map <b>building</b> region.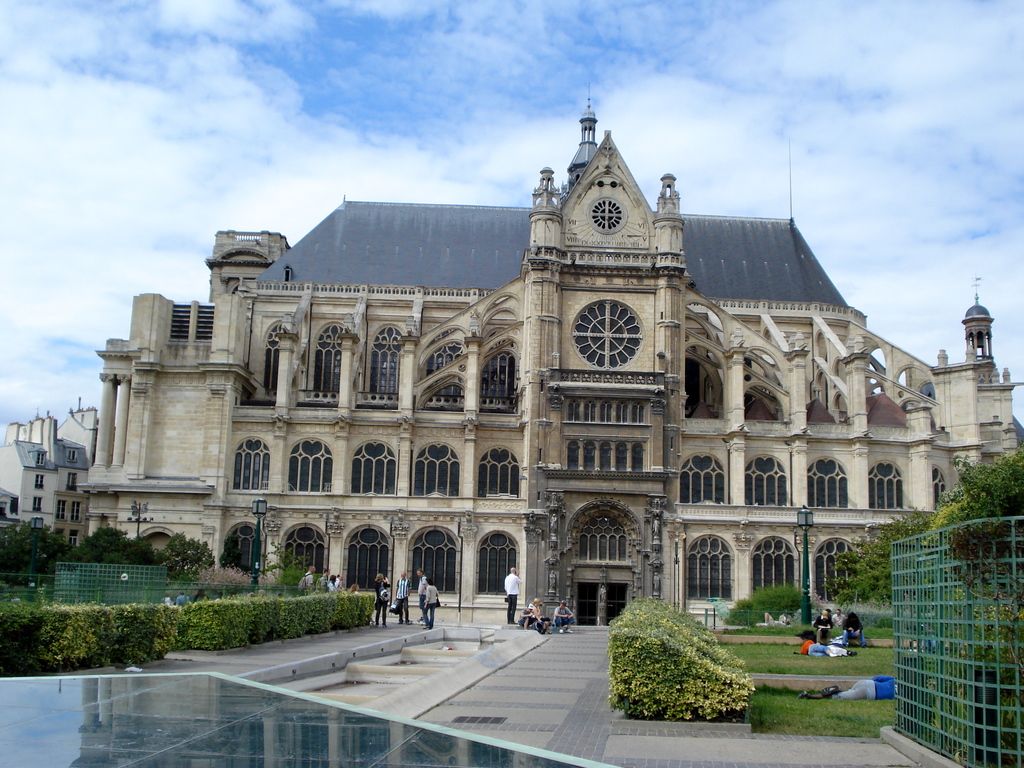
Mapped to {"left": 0, "top": 401, "right": 102, "bottom": 552}.
